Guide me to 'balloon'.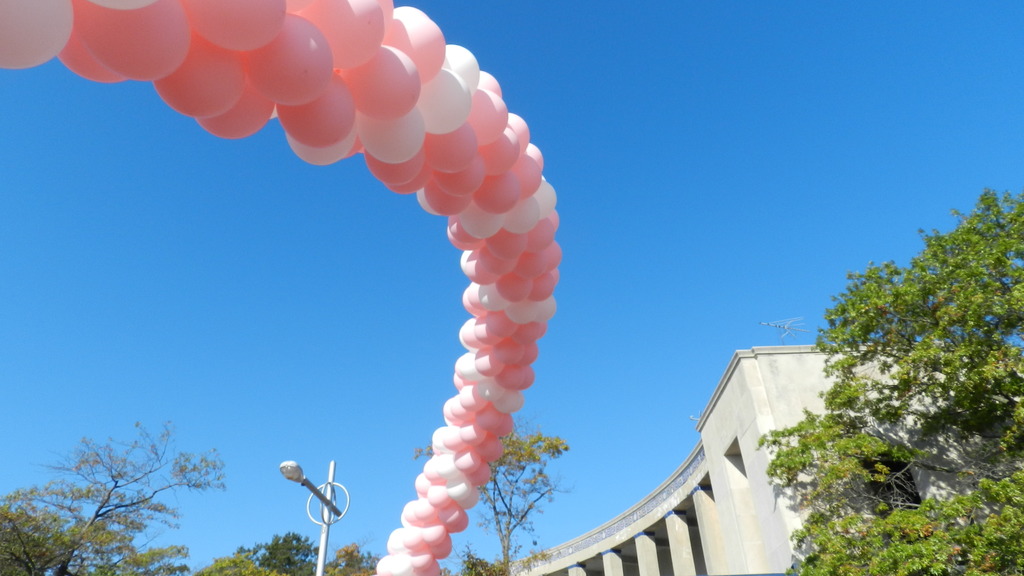
Guidance: 378, 0, 394, 40.
